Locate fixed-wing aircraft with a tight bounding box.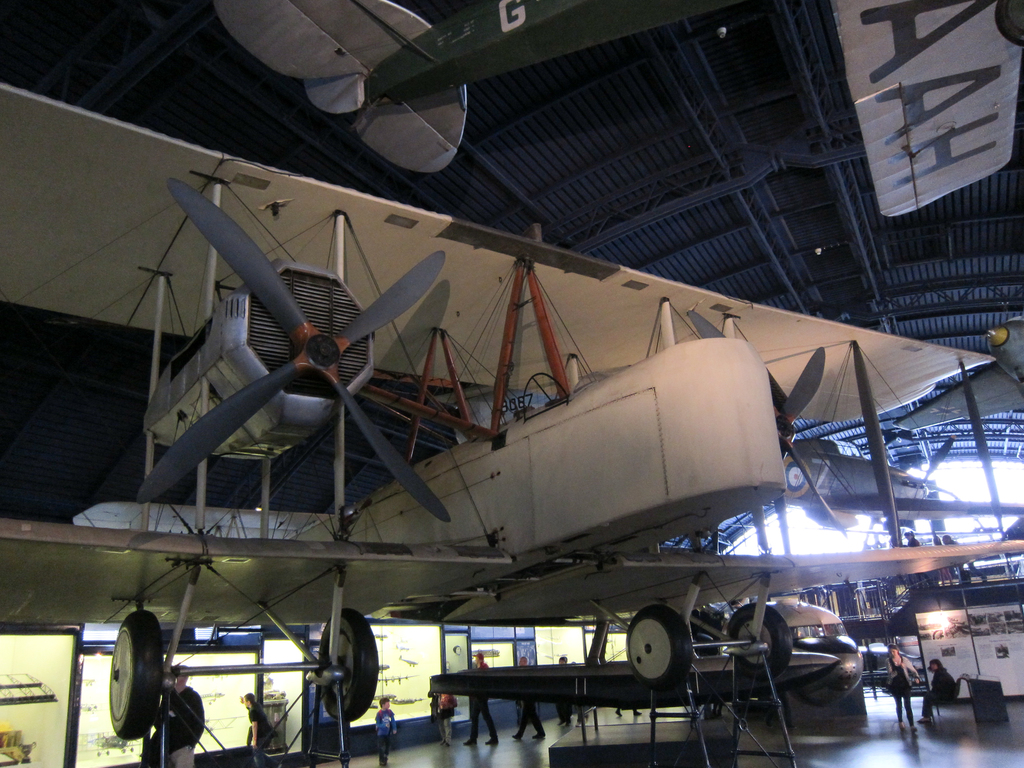
[0, 77, 1021, 740].
